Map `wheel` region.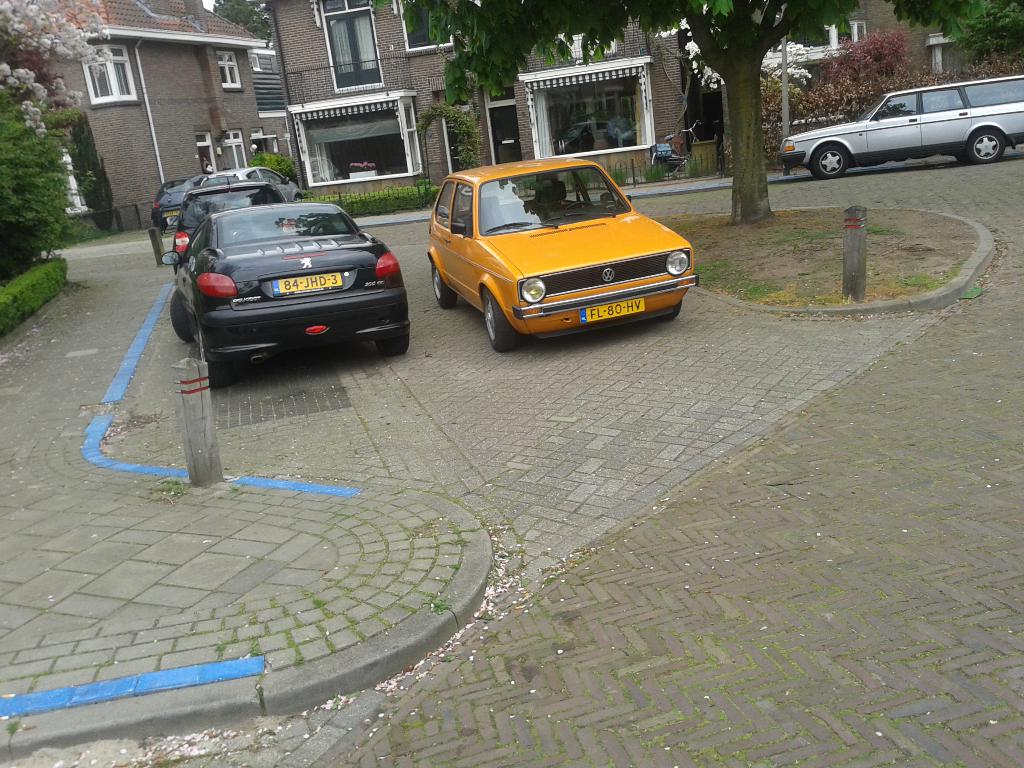
Mapped to <box>164,289,203,342</box>.
